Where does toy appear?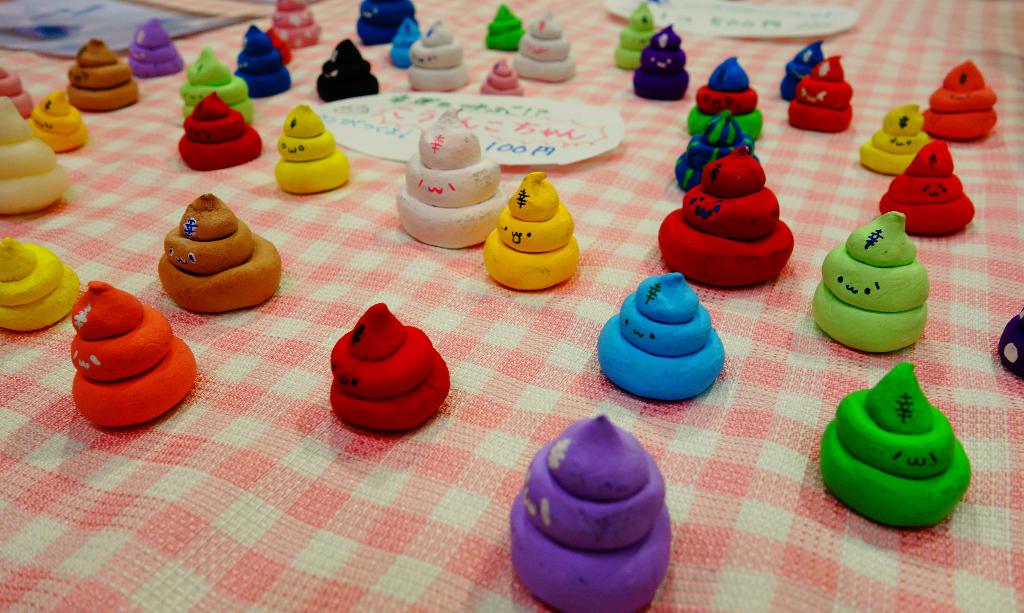
Appears at crop(0, 236, 86, 334).
